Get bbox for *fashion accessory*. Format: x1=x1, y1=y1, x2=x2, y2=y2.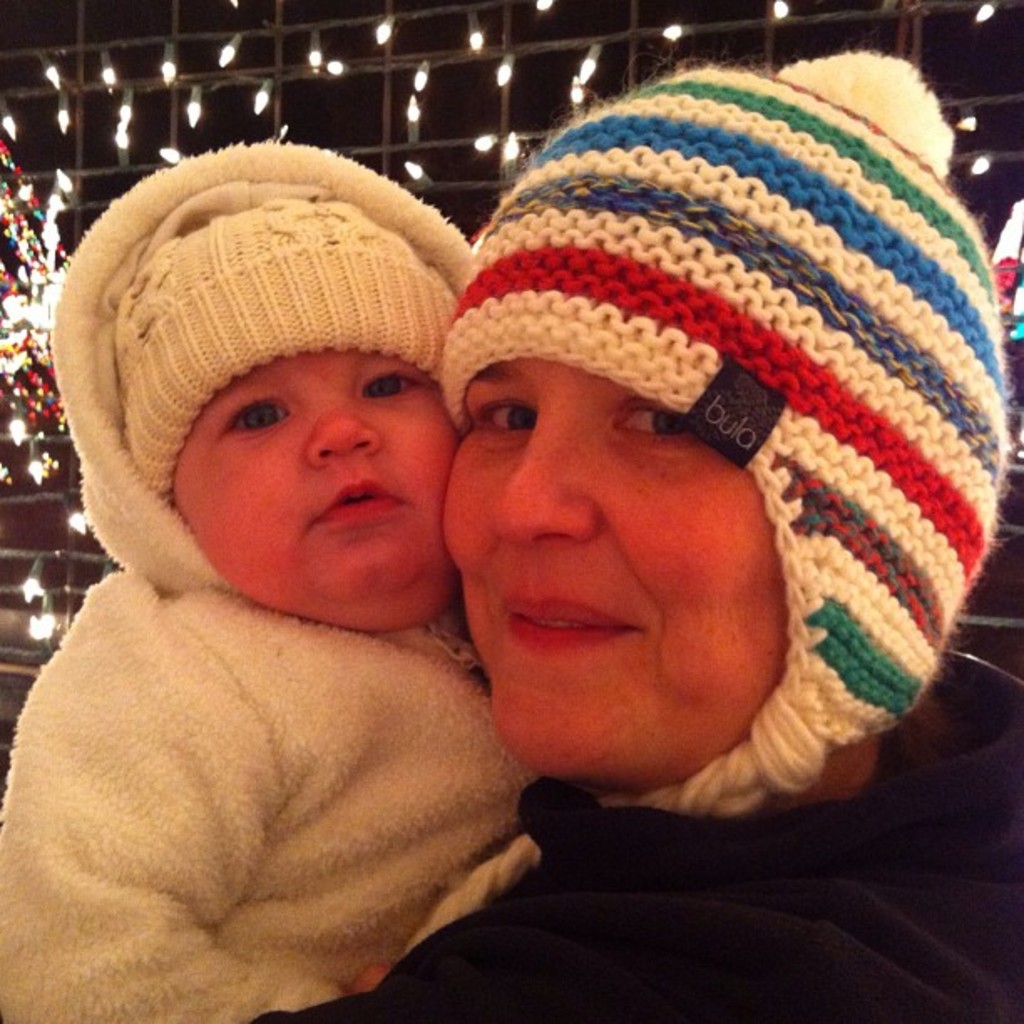
x1=120, y1=196, x2=453, y2=494.
